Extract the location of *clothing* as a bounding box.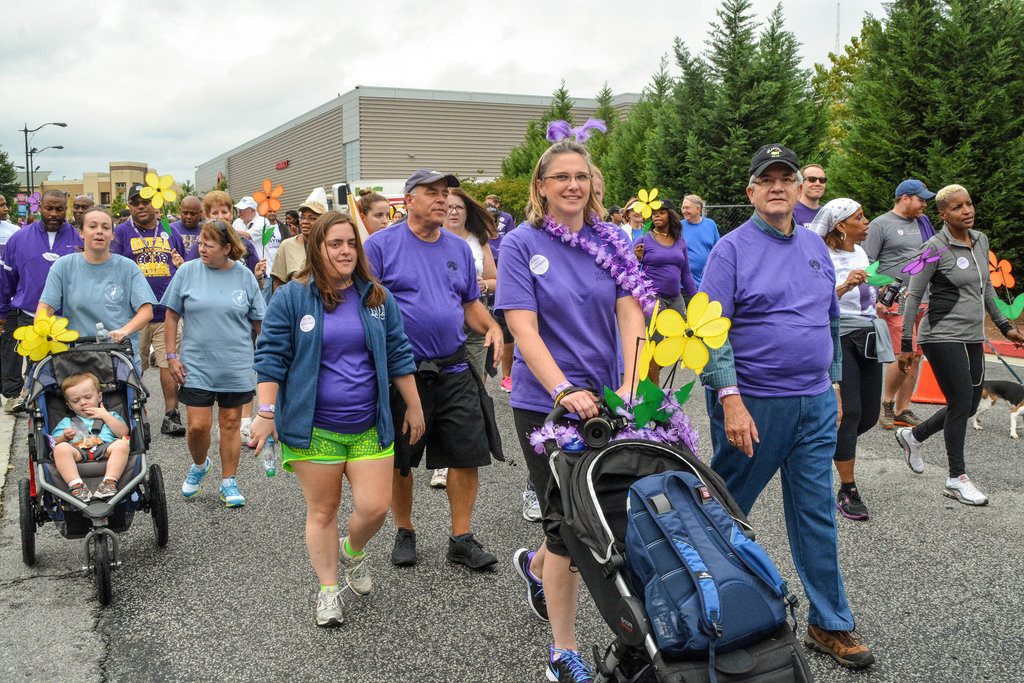
<bbox>628, 232, 703, 342</bbox>.
